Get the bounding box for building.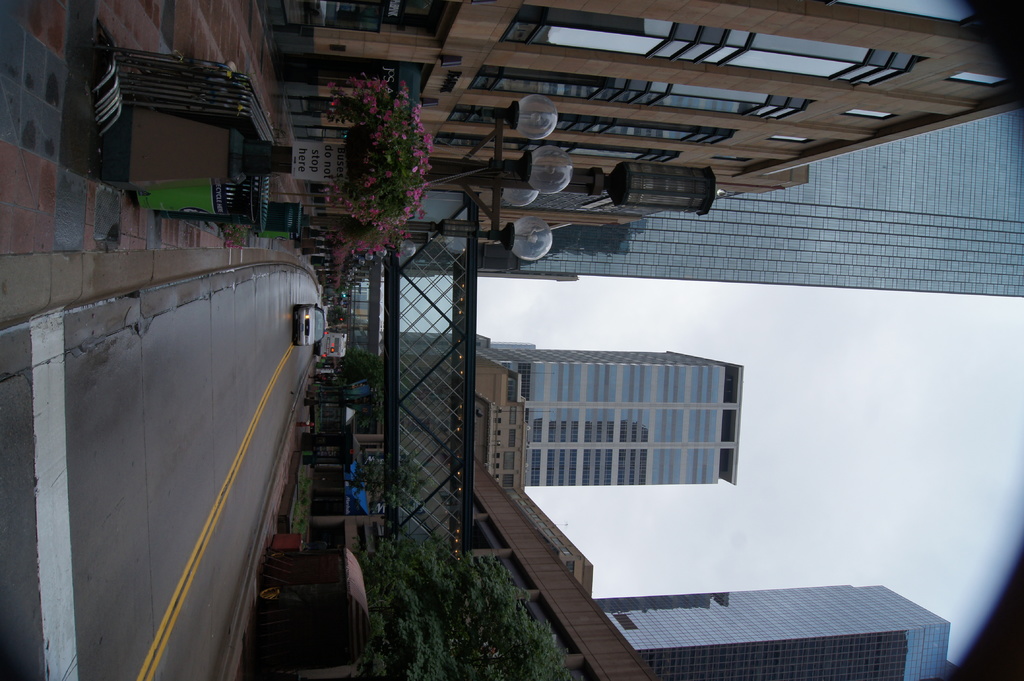
bbox=(600, 591, 955, 677).
